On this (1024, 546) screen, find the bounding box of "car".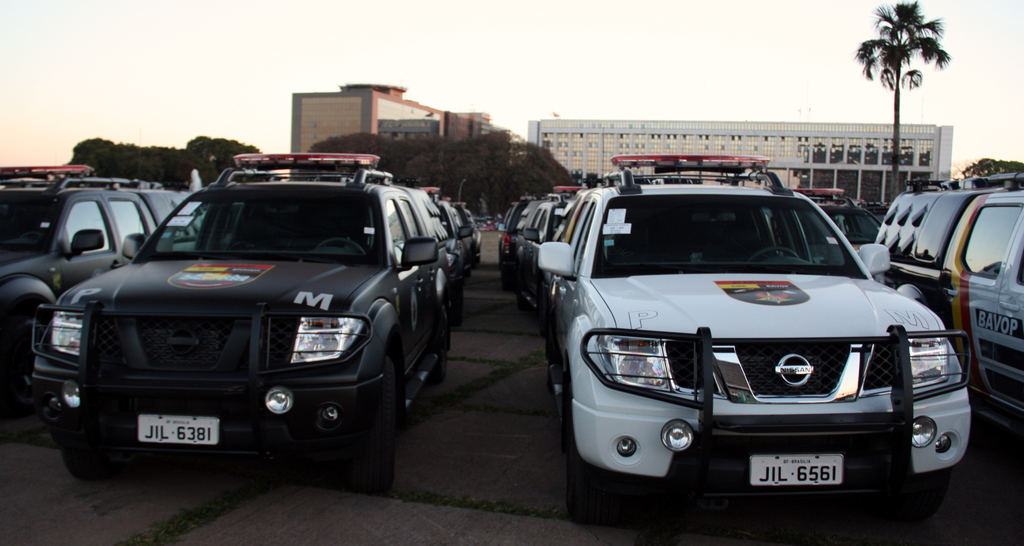
Bounding box: region(535, 151, 979, 536).
